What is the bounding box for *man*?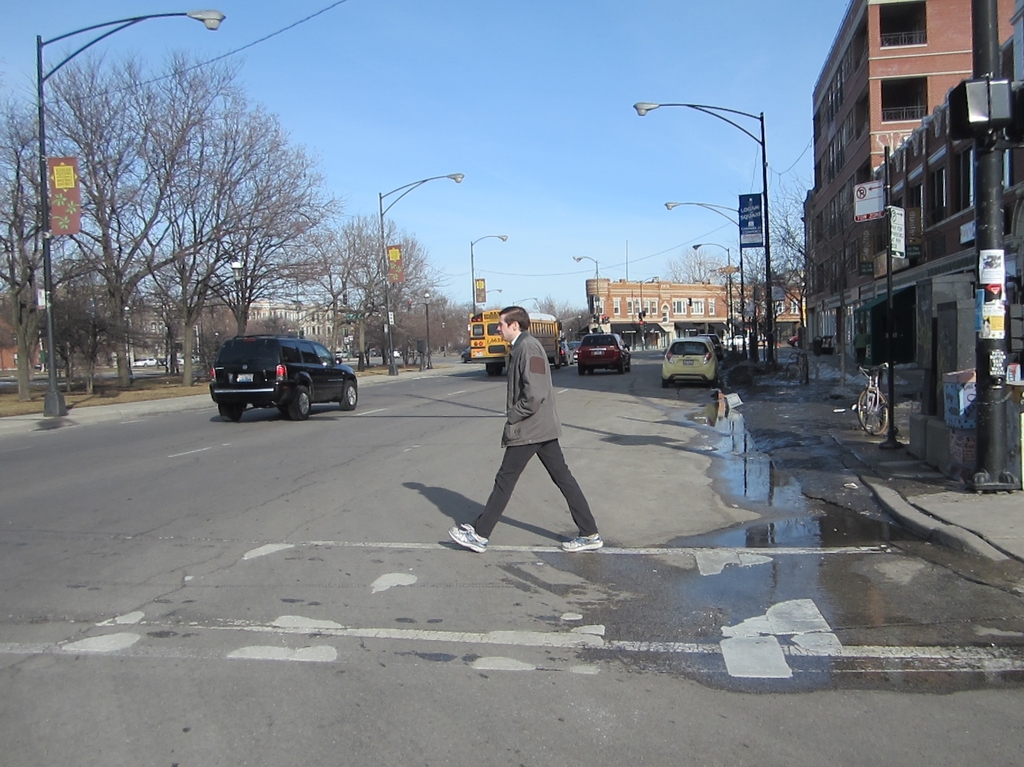
{"left": 468, "top": 297, "right": 588, "bottom": 560}.
